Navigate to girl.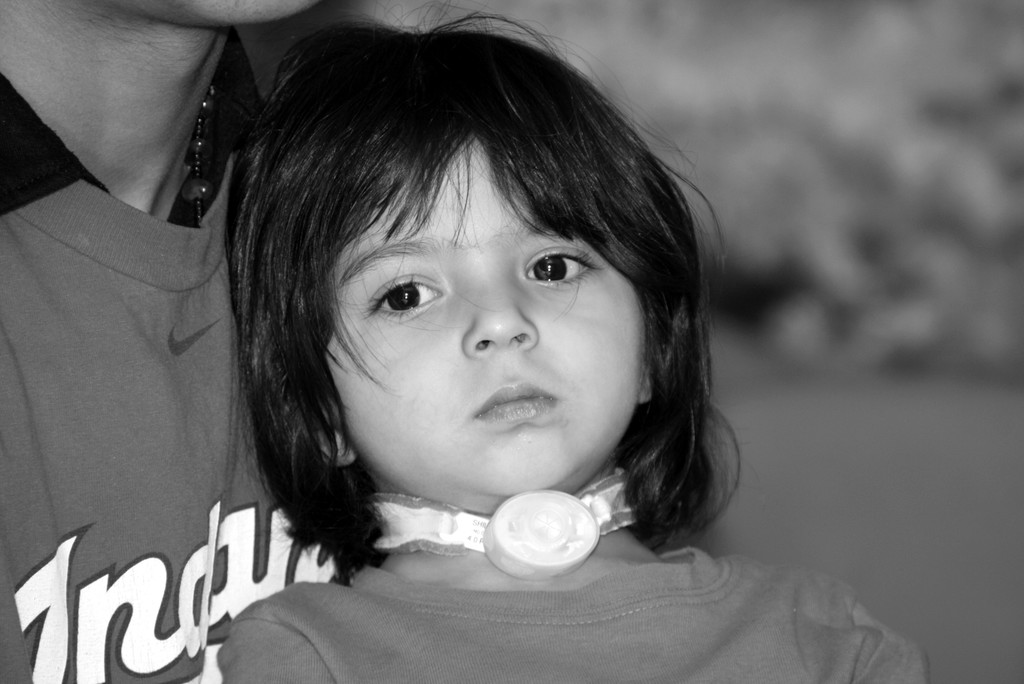
Navigation target: rect(216, 12, 931, 683).
